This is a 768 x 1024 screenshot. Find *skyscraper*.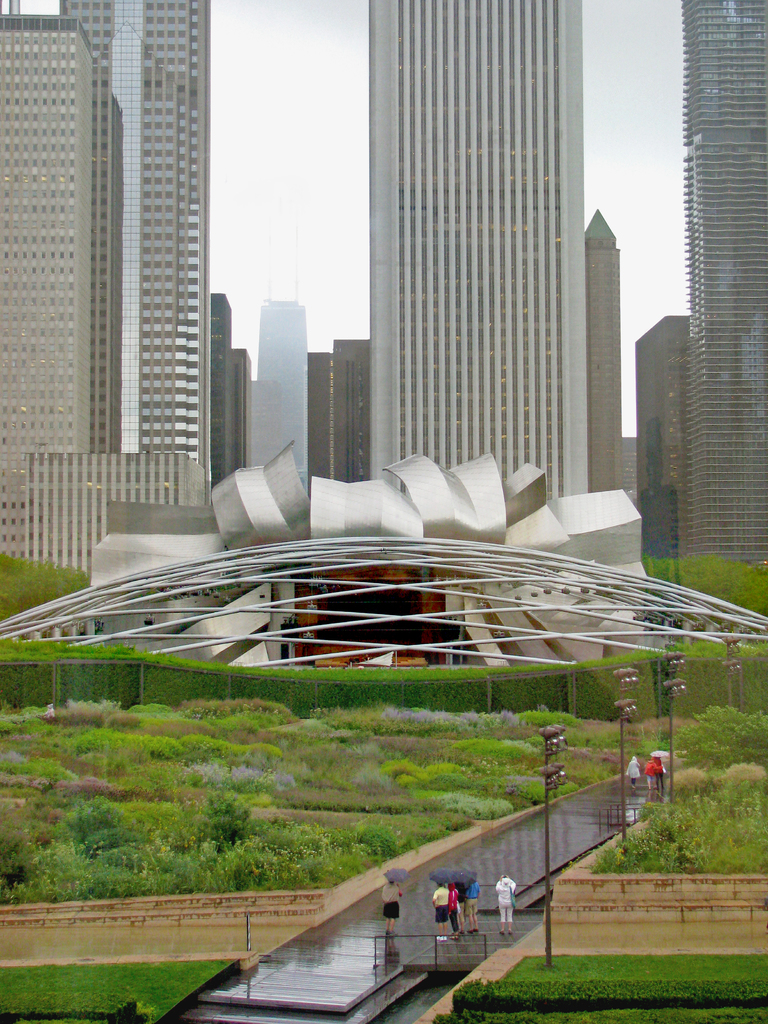
Bounding box: locate(682, 0, 767, 628).
